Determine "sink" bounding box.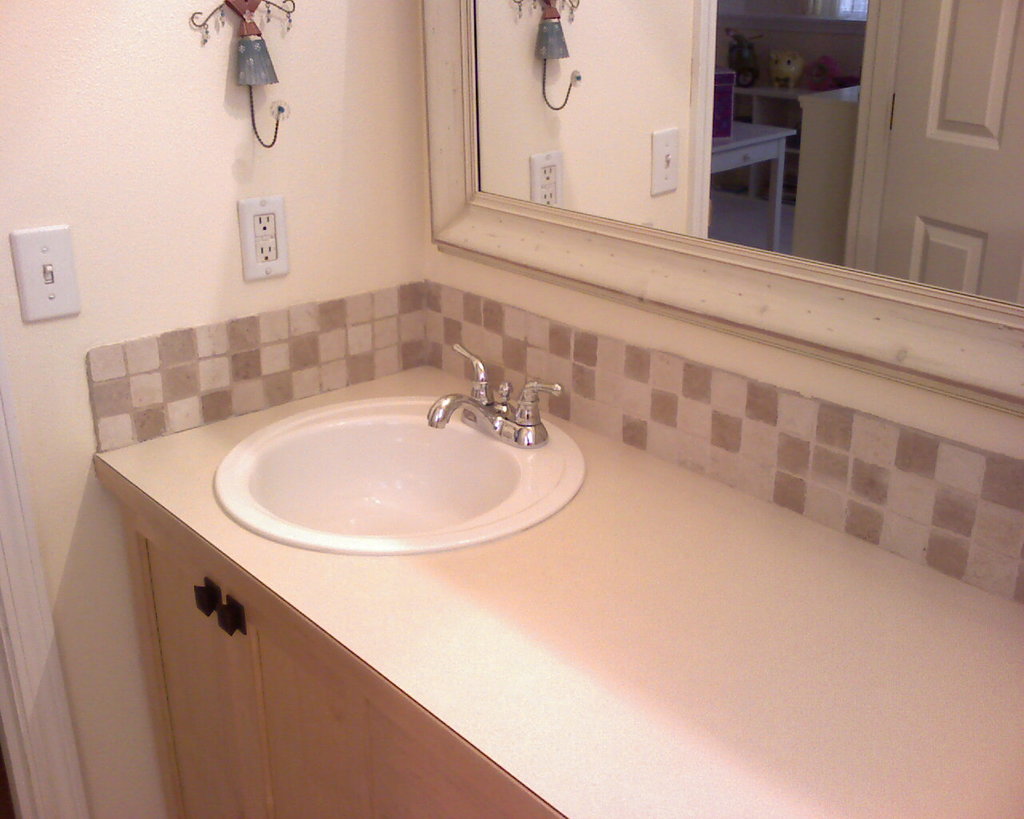
Determined: left=215, top=342, right=590, bottom=558.
